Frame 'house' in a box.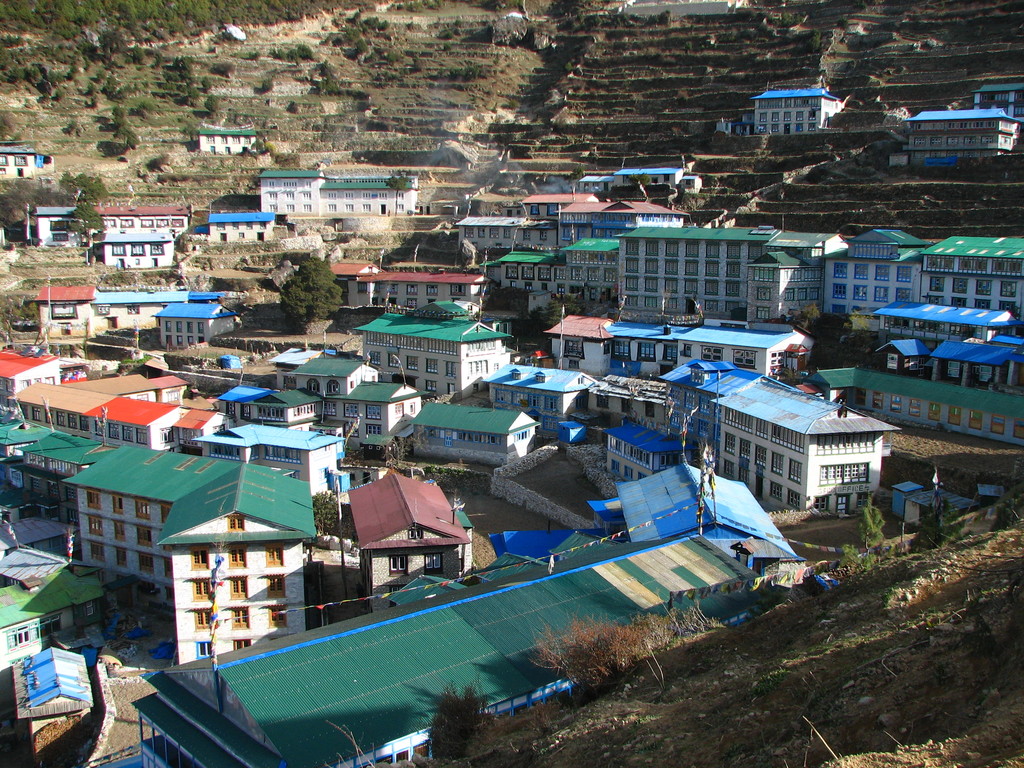
<region>910, 236, 1023, 321</region>.
